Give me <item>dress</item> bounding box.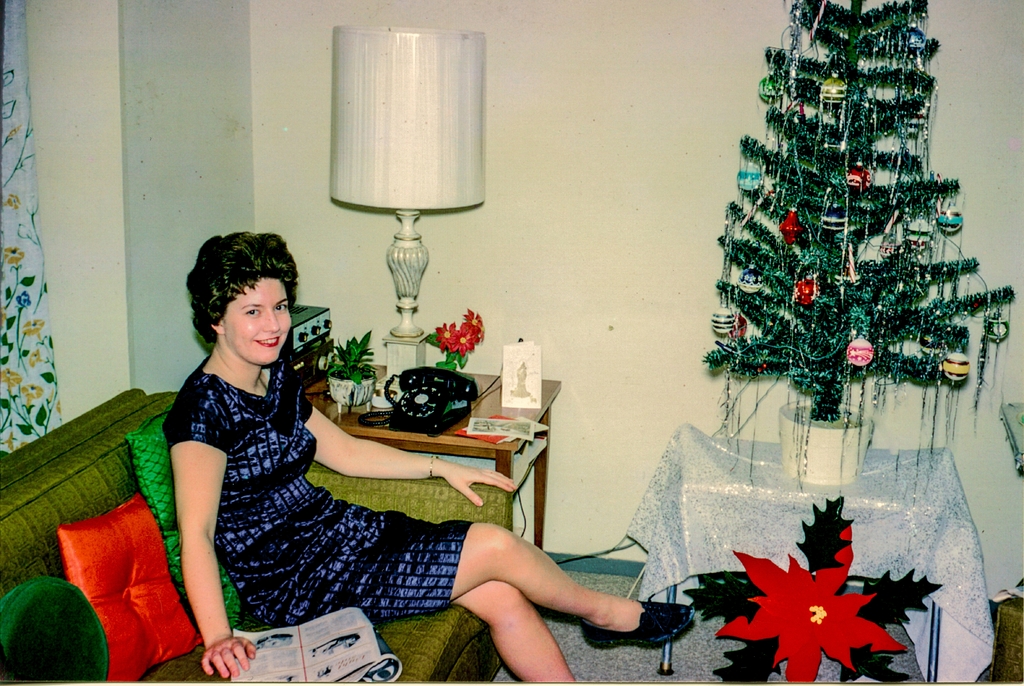
bbox=[158, 355, 470, 624].
